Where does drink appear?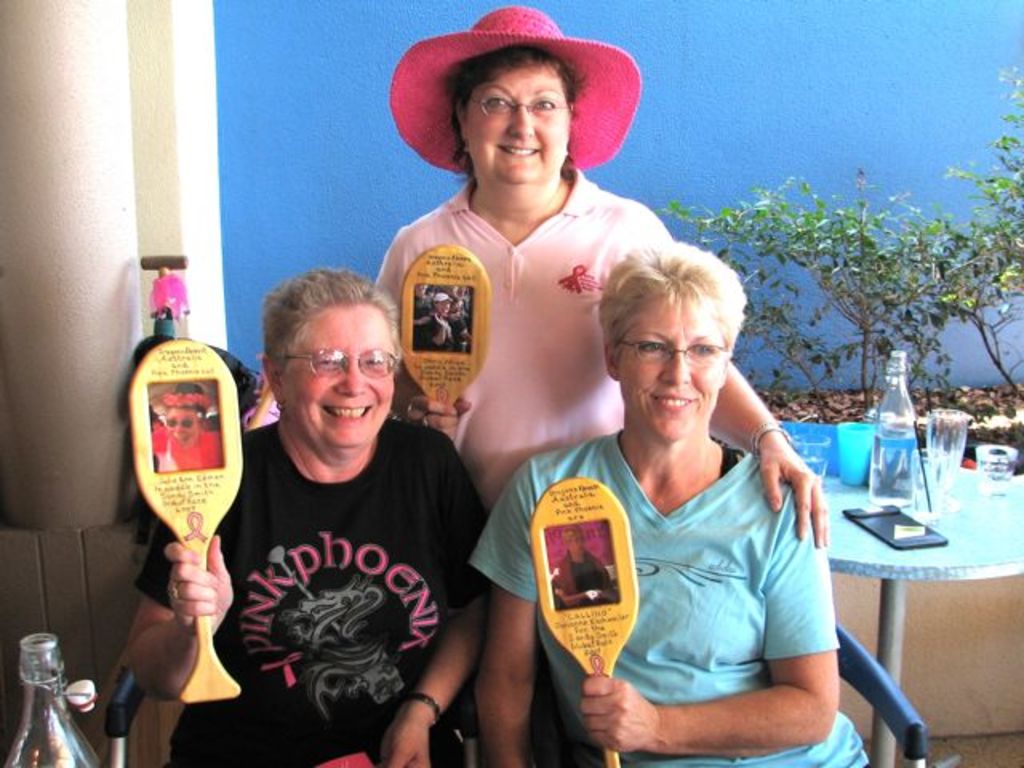
Appears at rect(840, 424, 878, 490).
